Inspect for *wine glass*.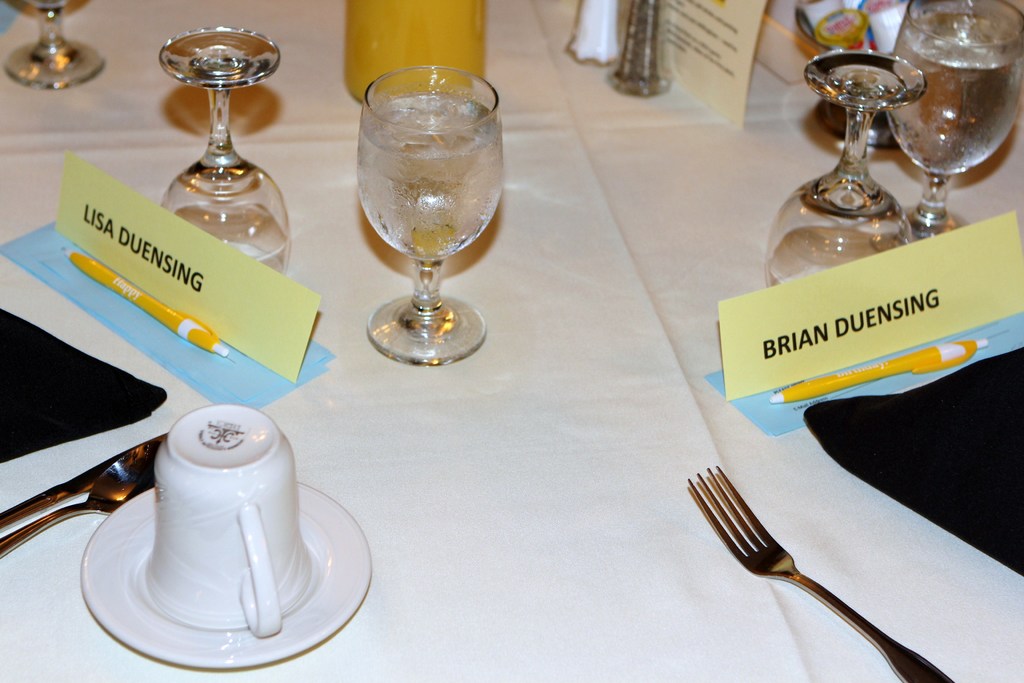
Inspection: [157, 23, 289, 277].
